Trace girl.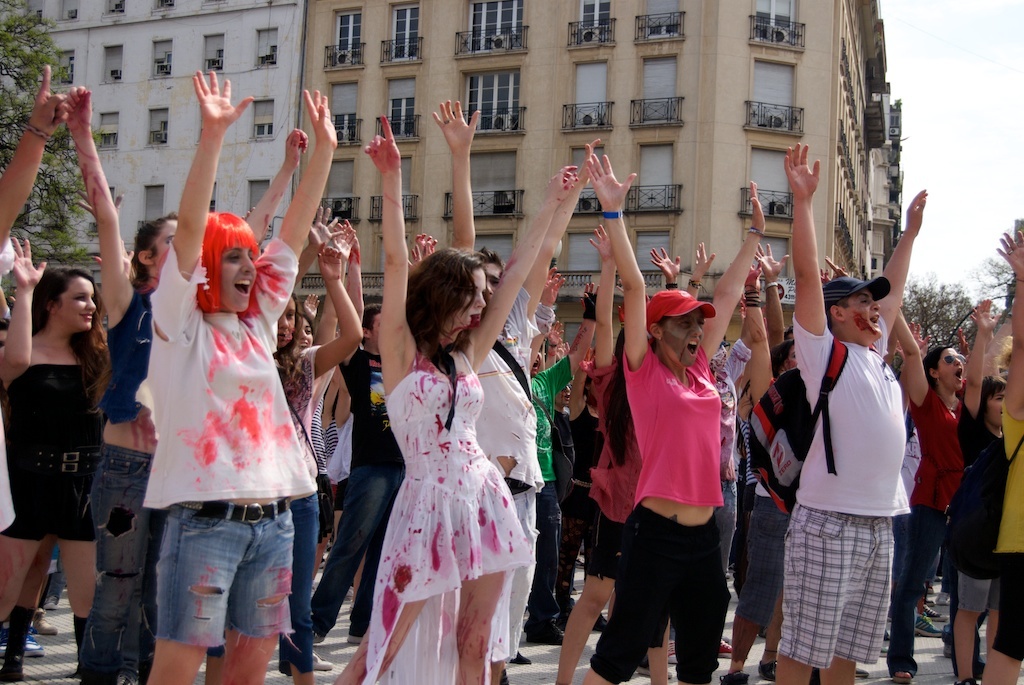
Traced to box=[554, 225, 668, 682].
